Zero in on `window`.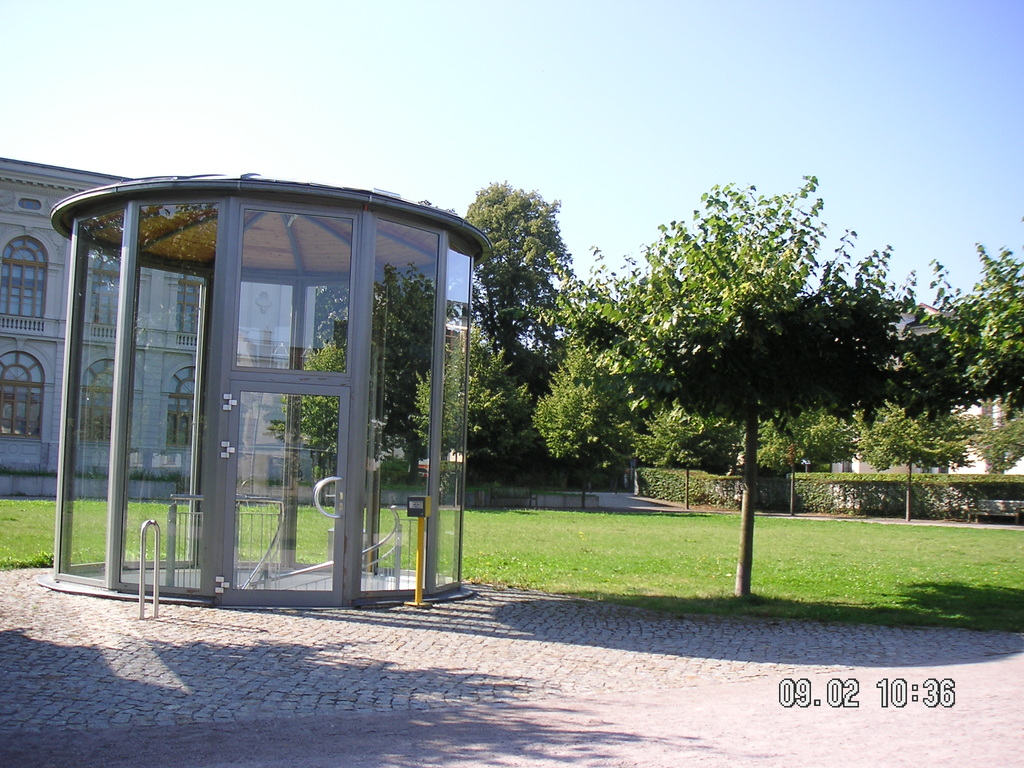
Zeroed in: box=[0, 234, 45, 321].
